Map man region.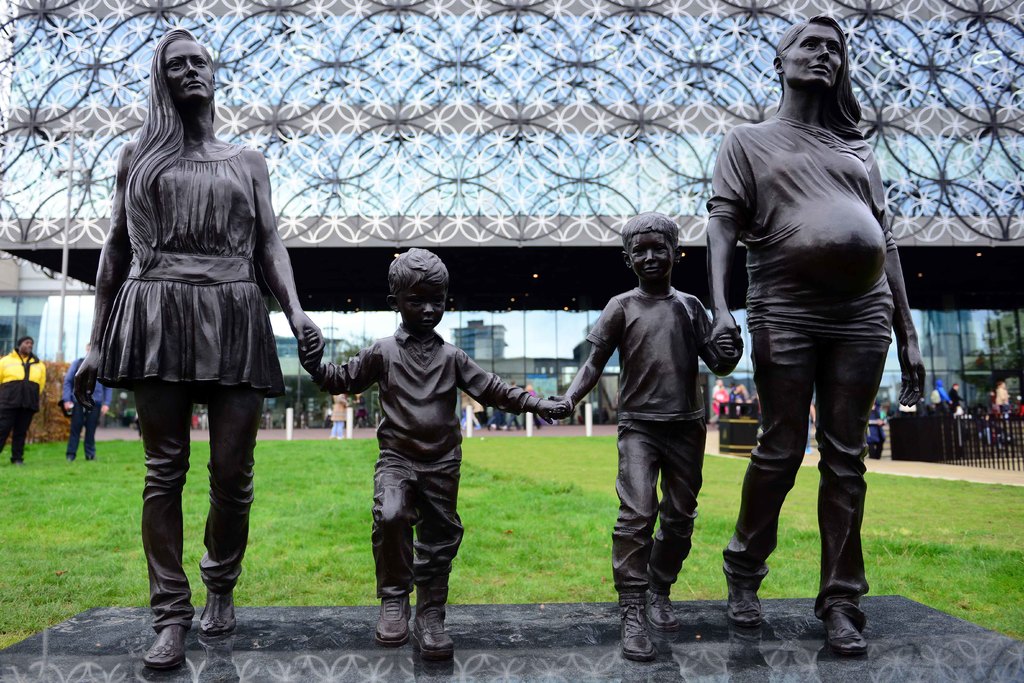
Mapped to {"x1": 705, "y1": 380, "x2": 725, "y2": 431}.
